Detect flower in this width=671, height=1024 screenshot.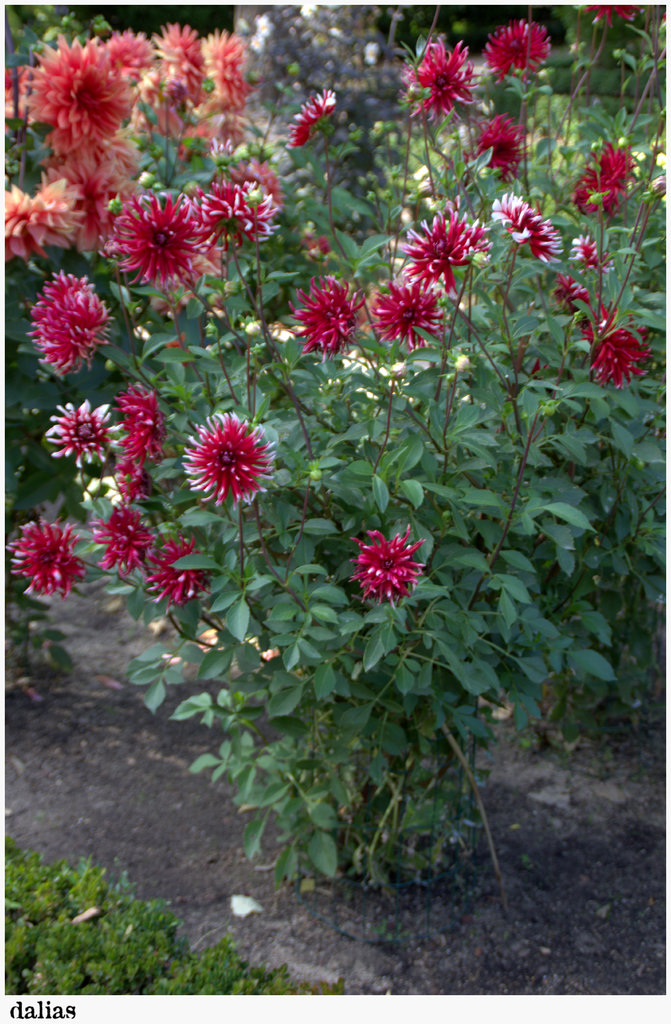
Detection: (x1=183, y1=404, x2=279, y2=500).
